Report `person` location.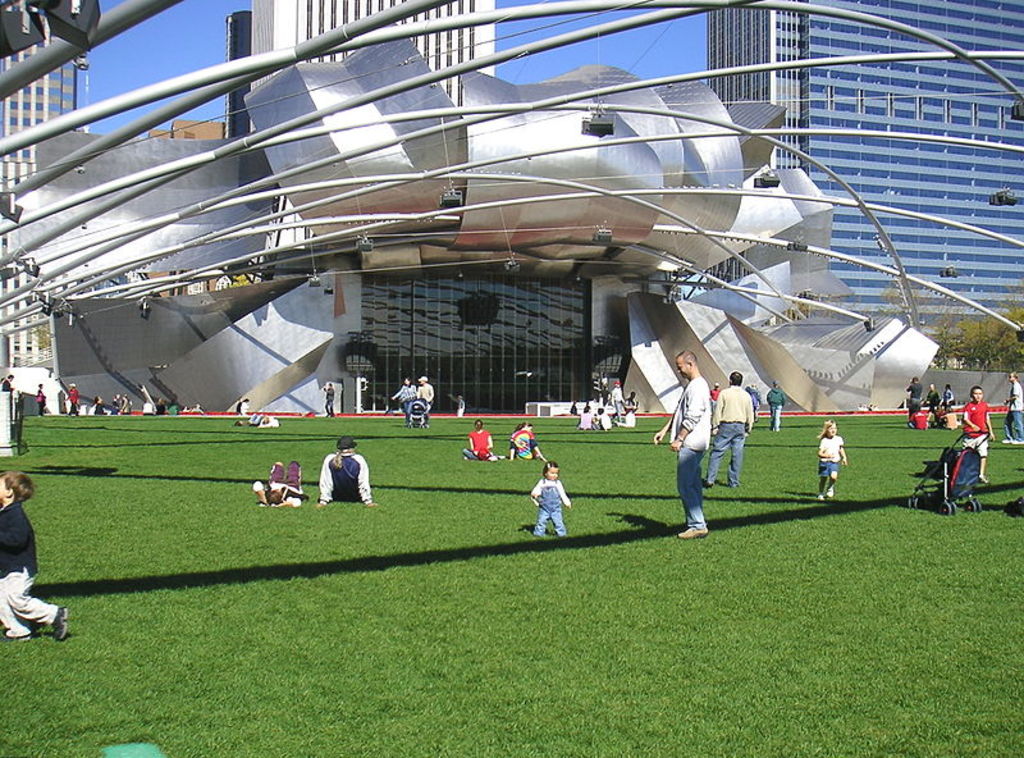
Report: left=448, top=394, right=466, bottom=415.
